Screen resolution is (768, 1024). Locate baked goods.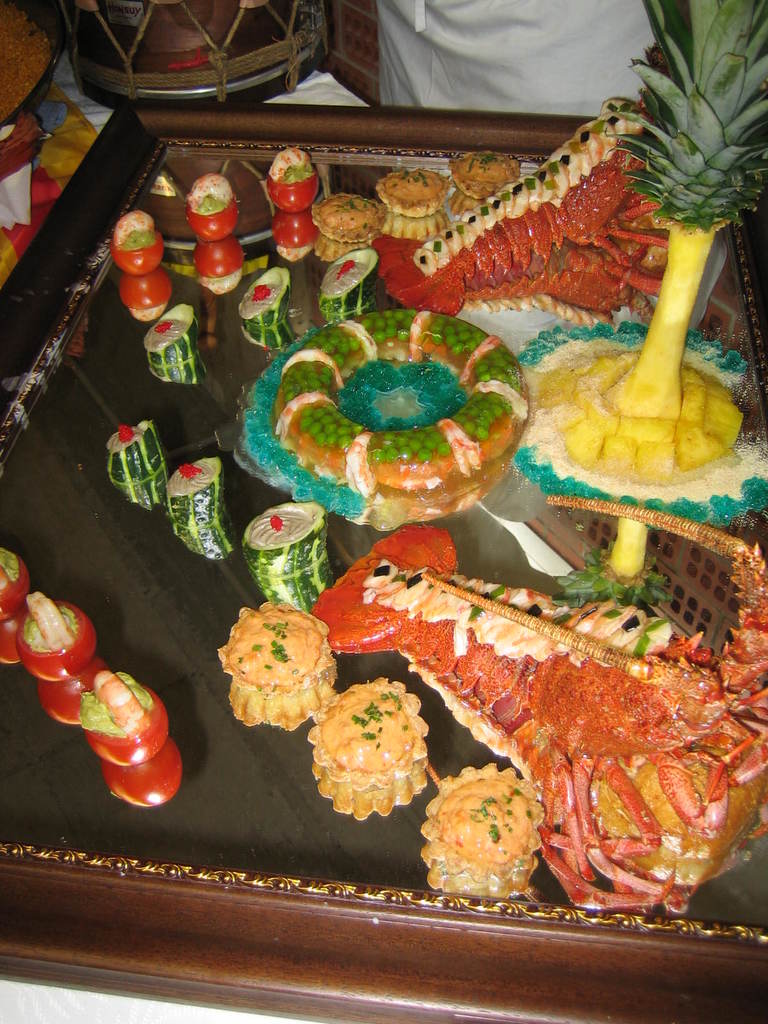
{"x1": 116, "y1": 214, "x2": 163, "y2": 270}.
